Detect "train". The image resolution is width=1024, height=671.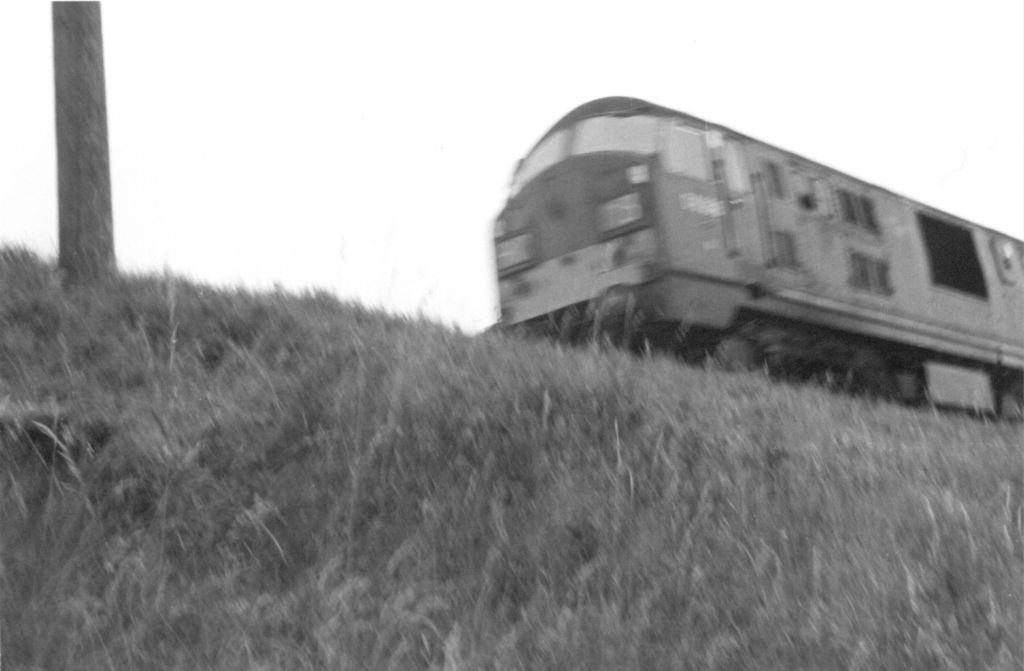
x1=487, y1=87, x2=1023, y2=418.
